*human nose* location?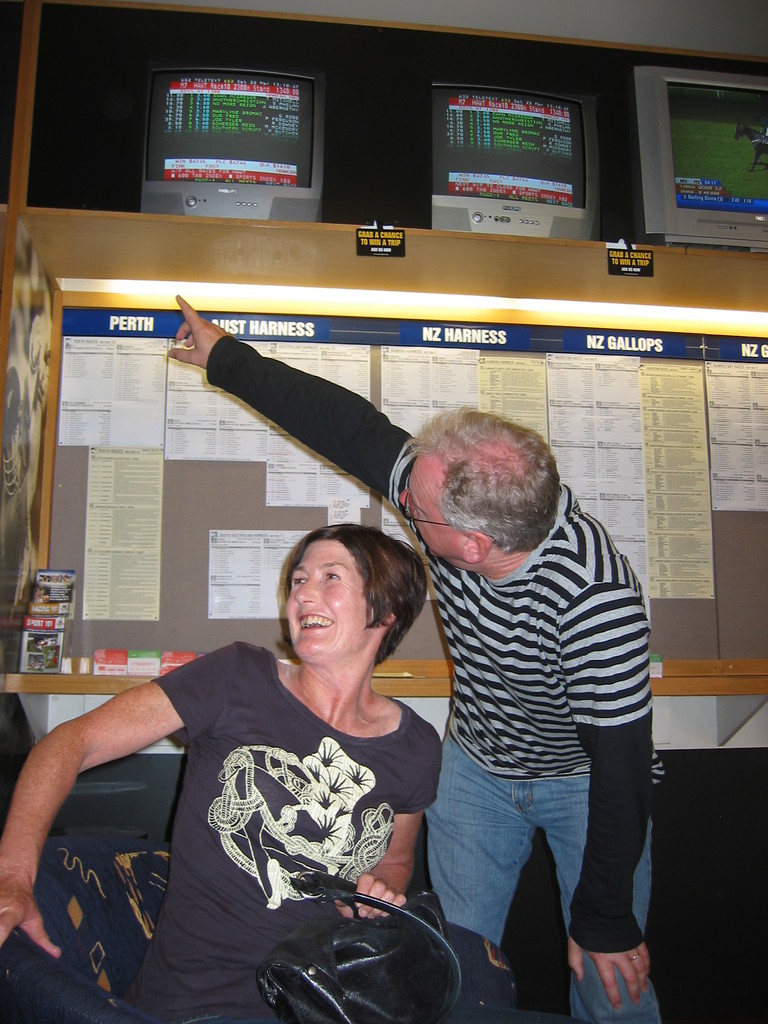
region(296, 582, 317, 604)
